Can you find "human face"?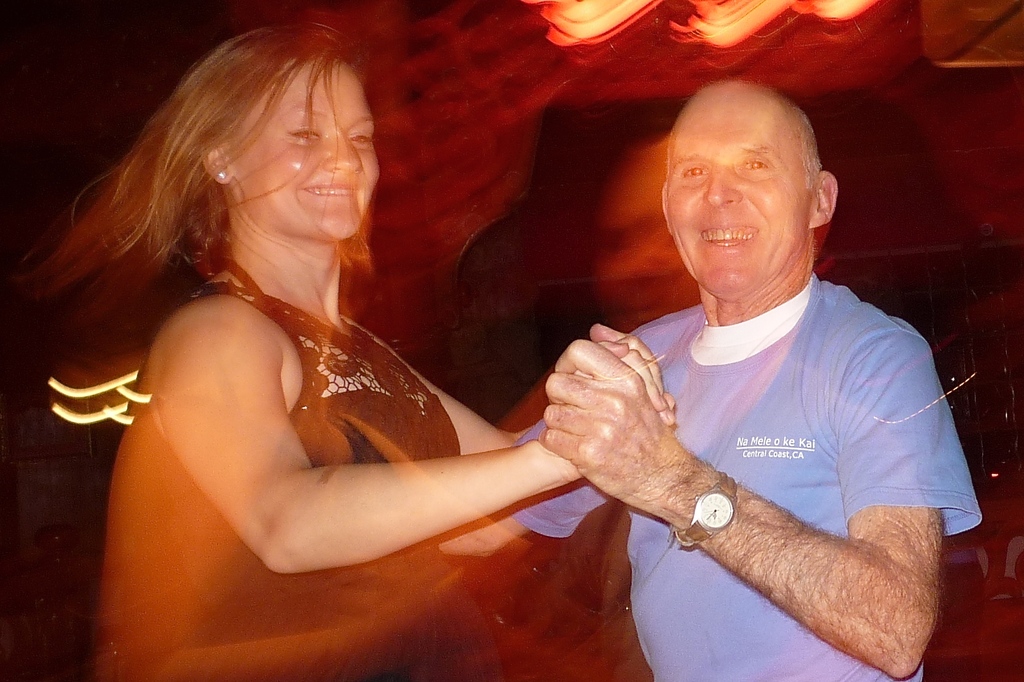
Yes, bounding box: box=[662, 107, 813, 284].
